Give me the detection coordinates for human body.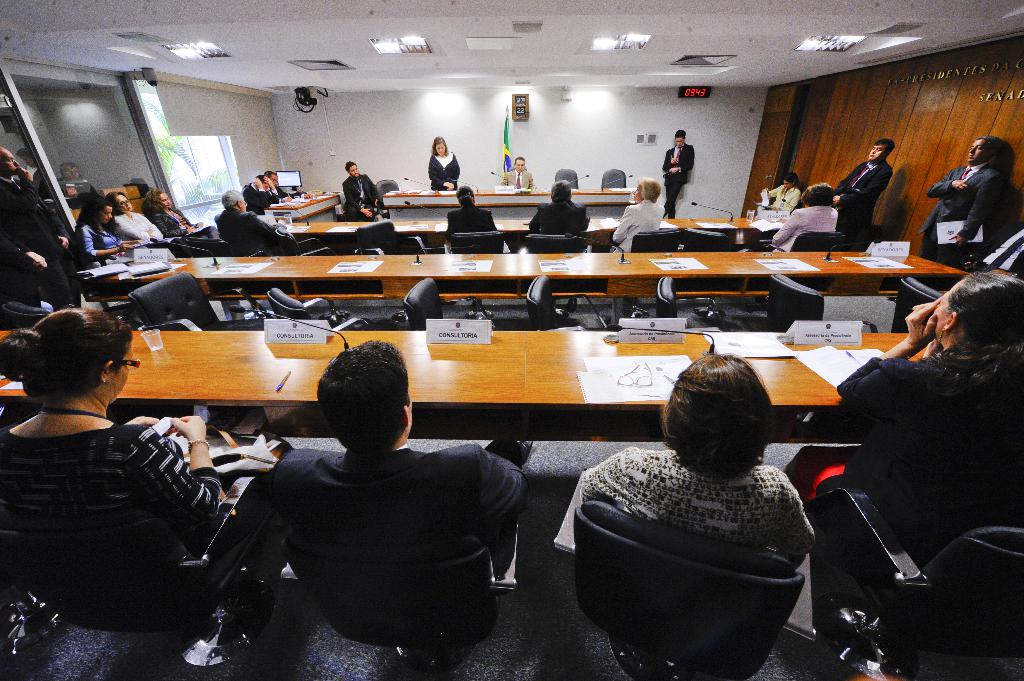
bbox=(337, 168, 385, 228).
